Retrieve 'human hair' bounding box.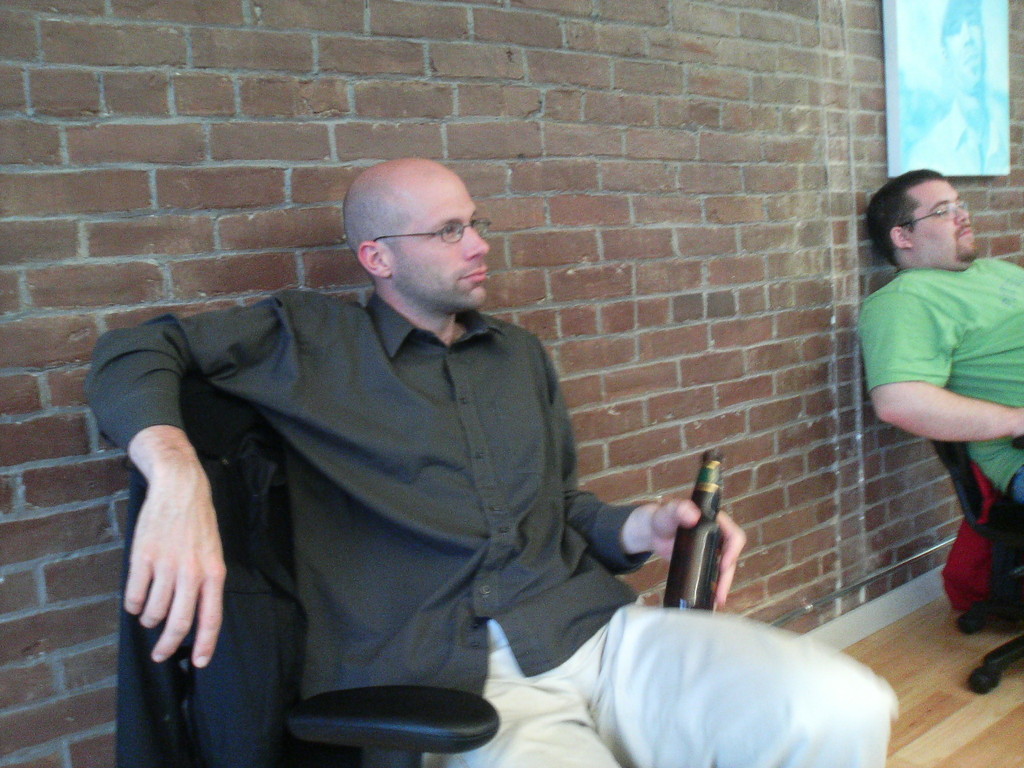
Bounding box: <region>866, 168, 948, 262</region>.
